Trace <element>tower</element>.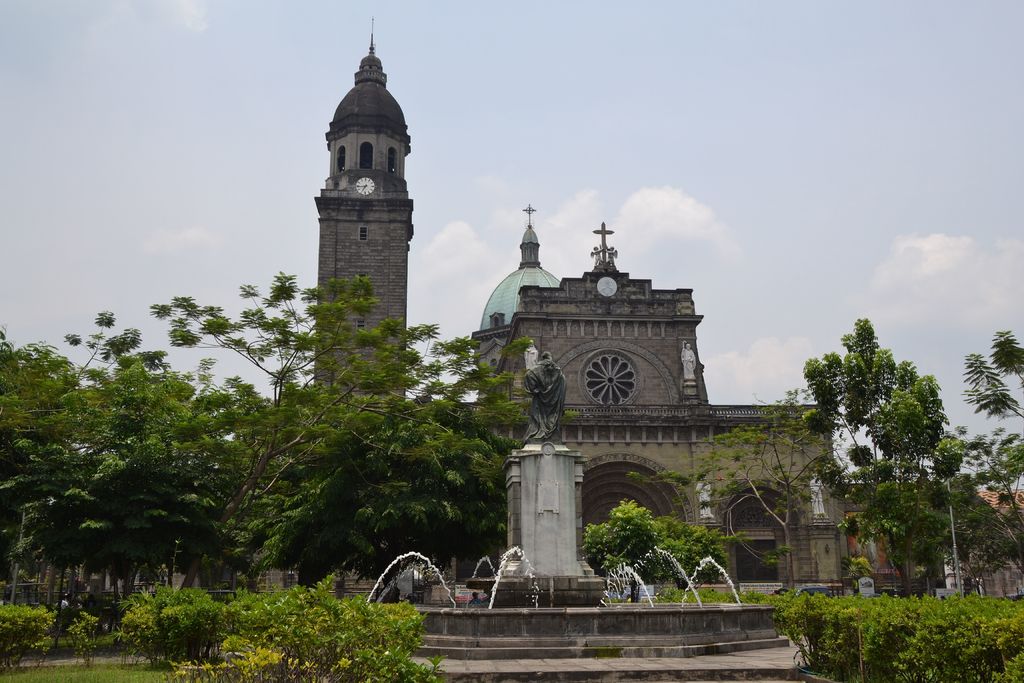
Traced to bbox=(480, 215, 715, 404).
